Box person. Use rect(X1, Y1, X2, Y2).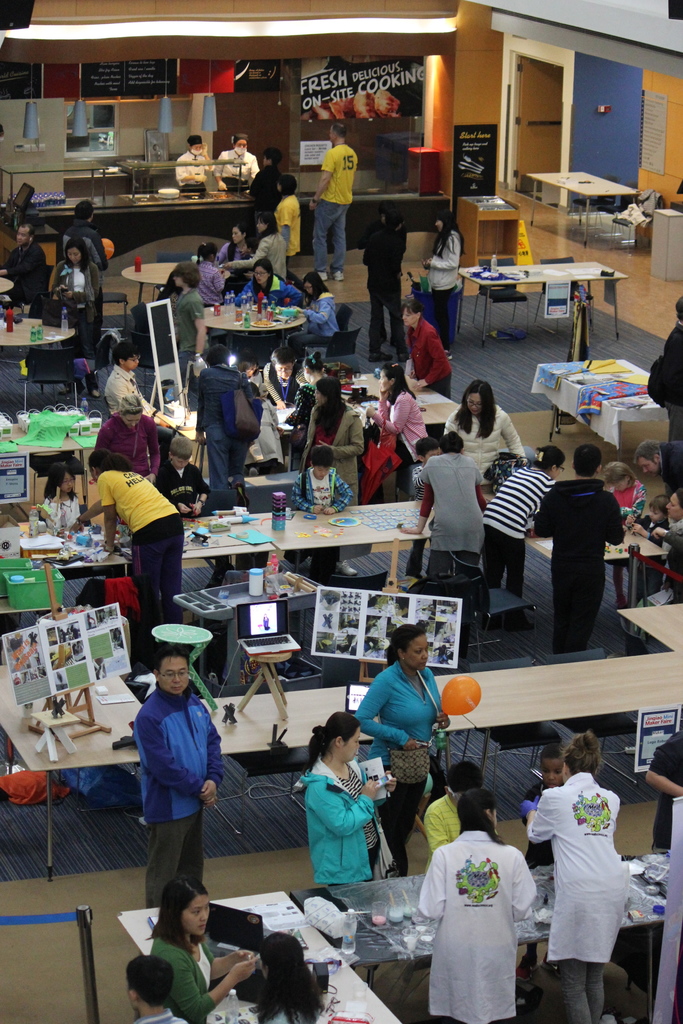
rect(300, 705, 399, 889).
